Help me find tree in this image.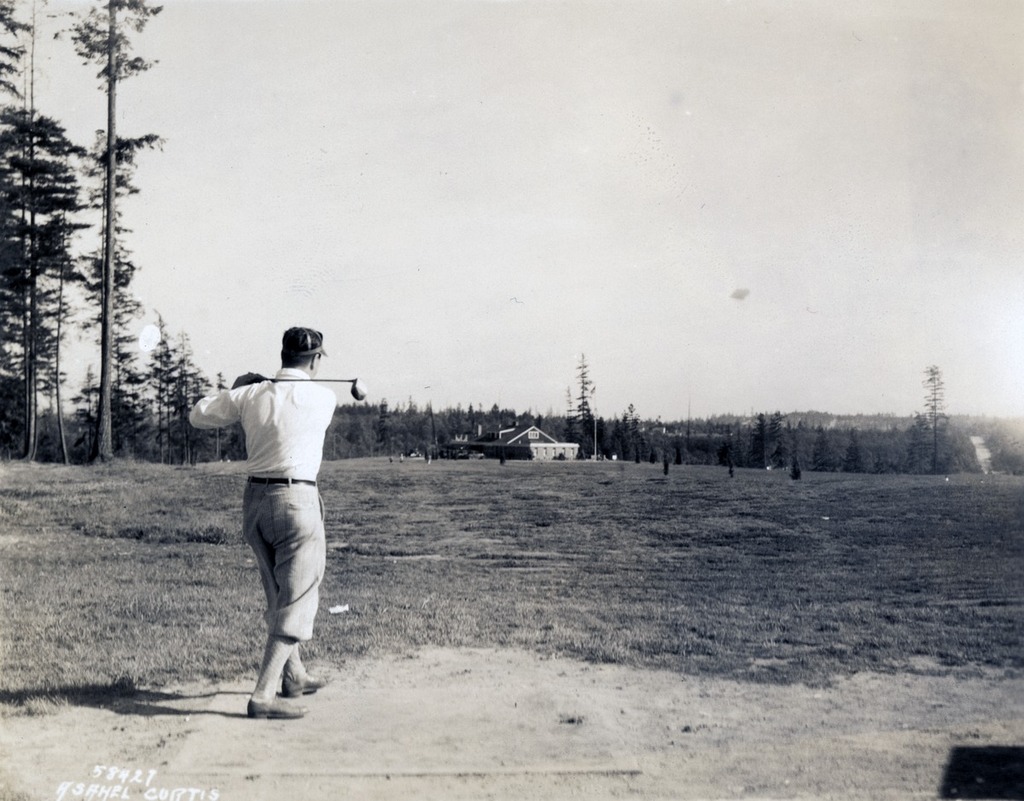
Found it: box(844, 431, 868, 478).
